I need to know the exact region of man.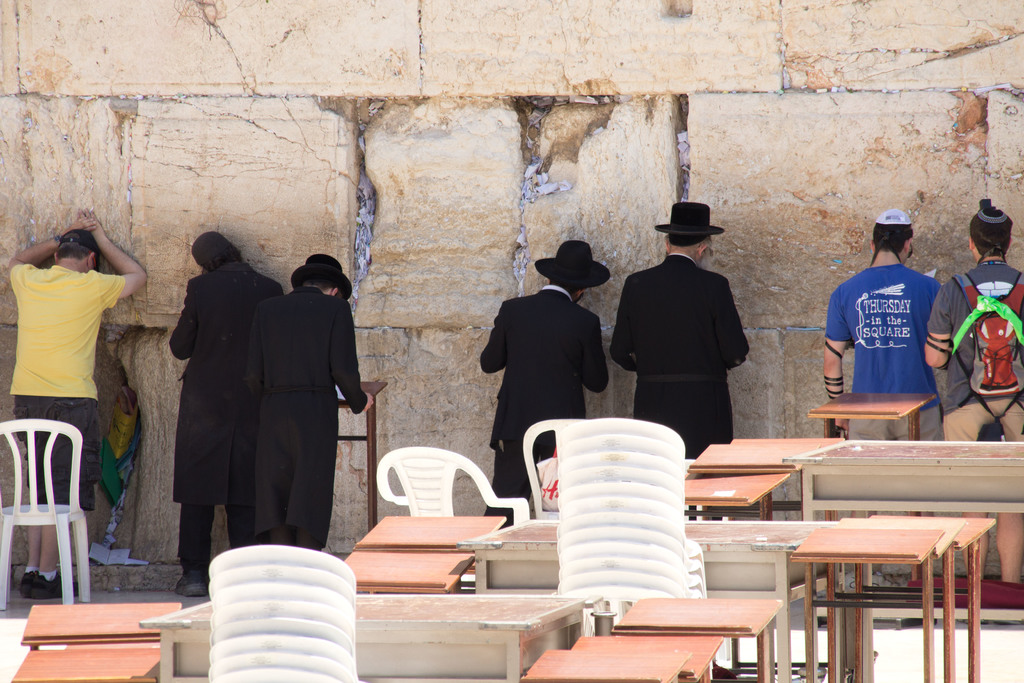
Region: 924,194,1023,611.
